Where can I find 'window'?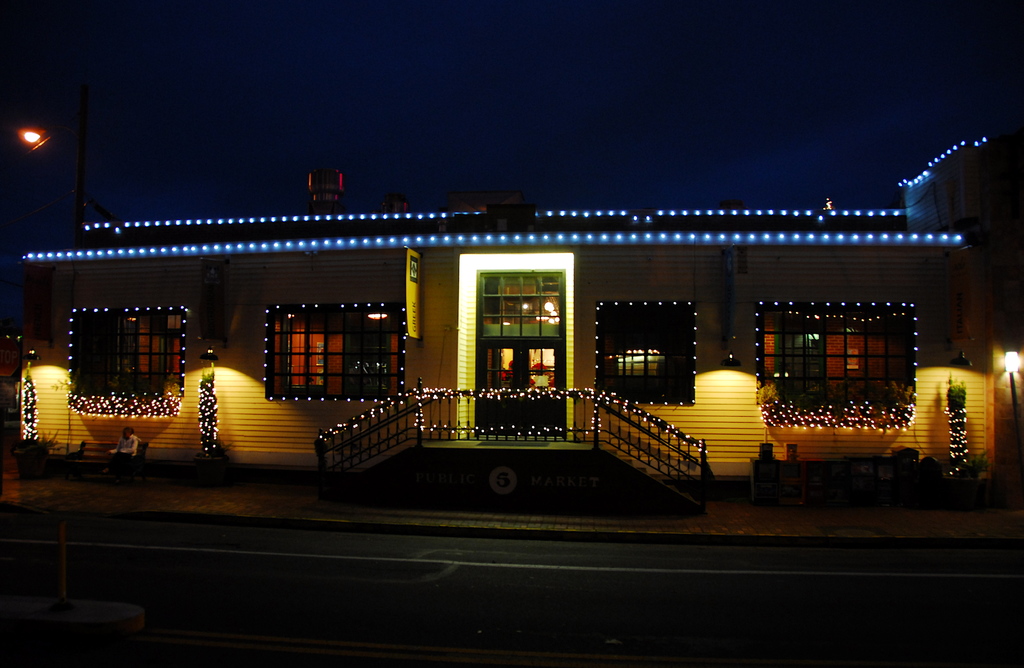
You can find it at [x1=65, y1=306, x2=192, y2=418].
